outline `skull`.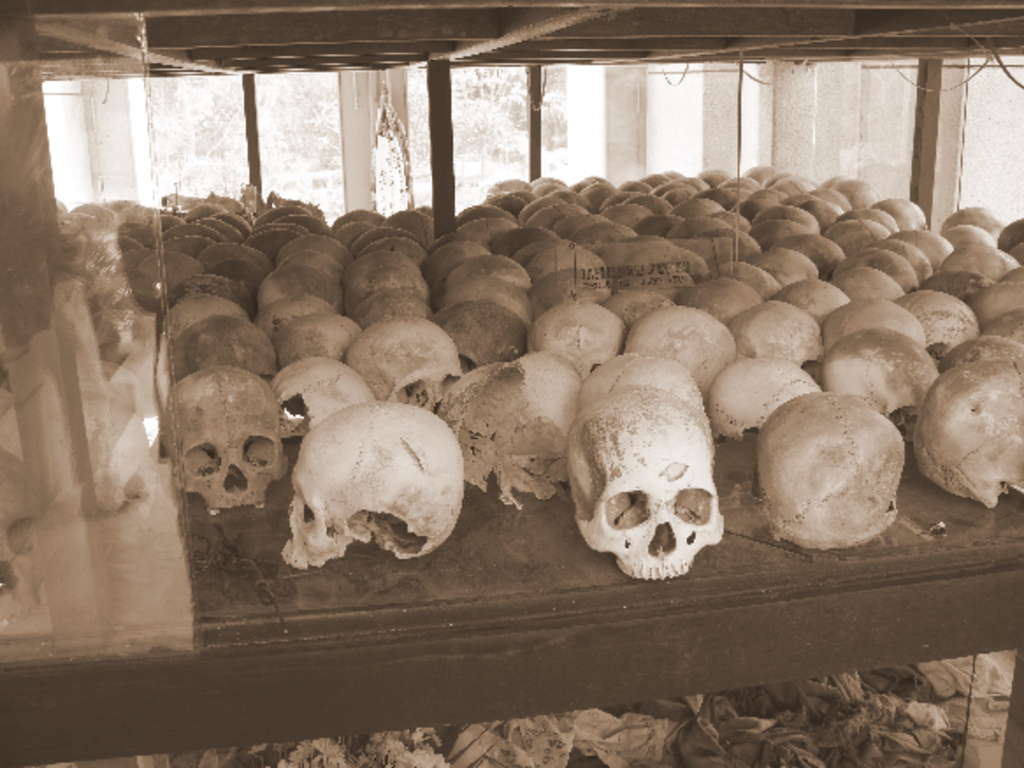
Outline: select_region(822, 174, 869, 214).
